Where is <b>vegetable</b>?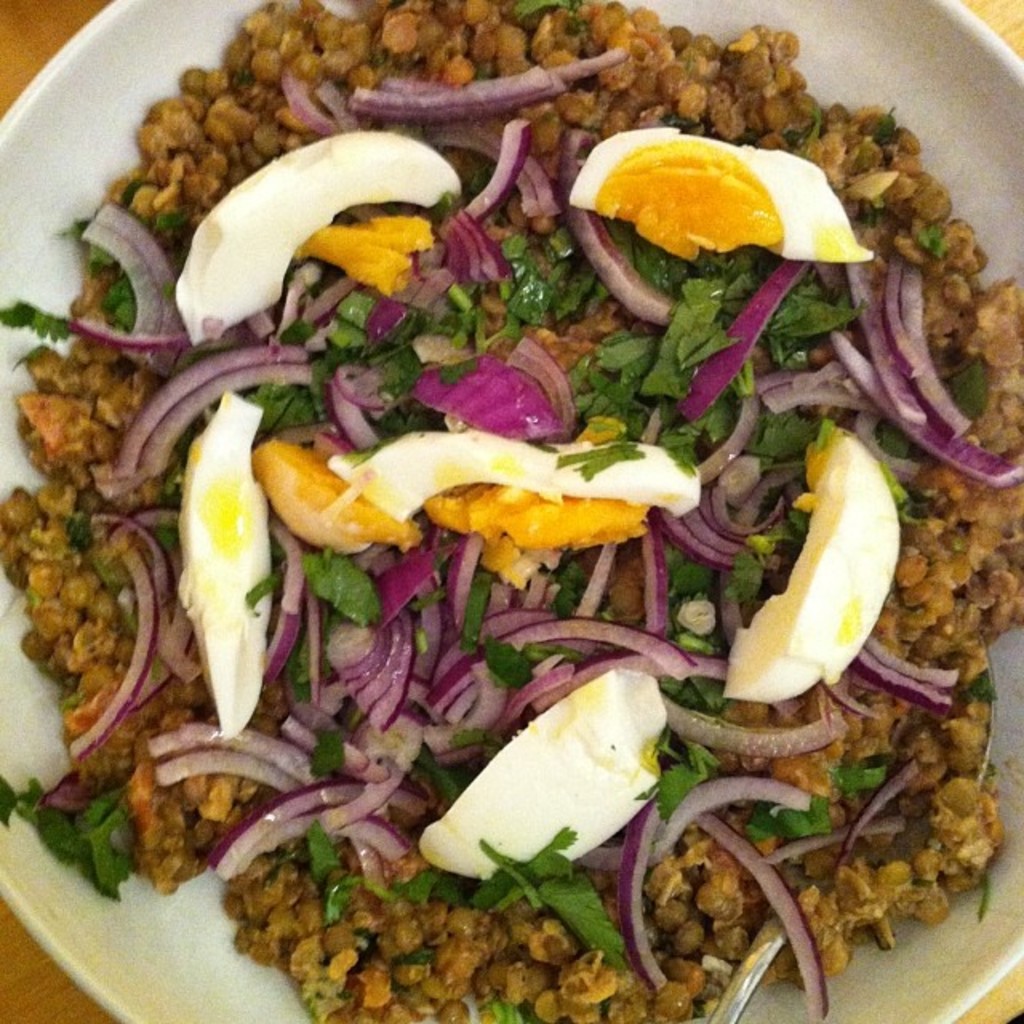
x1=0 y1=302 x2=26 y2=830.
